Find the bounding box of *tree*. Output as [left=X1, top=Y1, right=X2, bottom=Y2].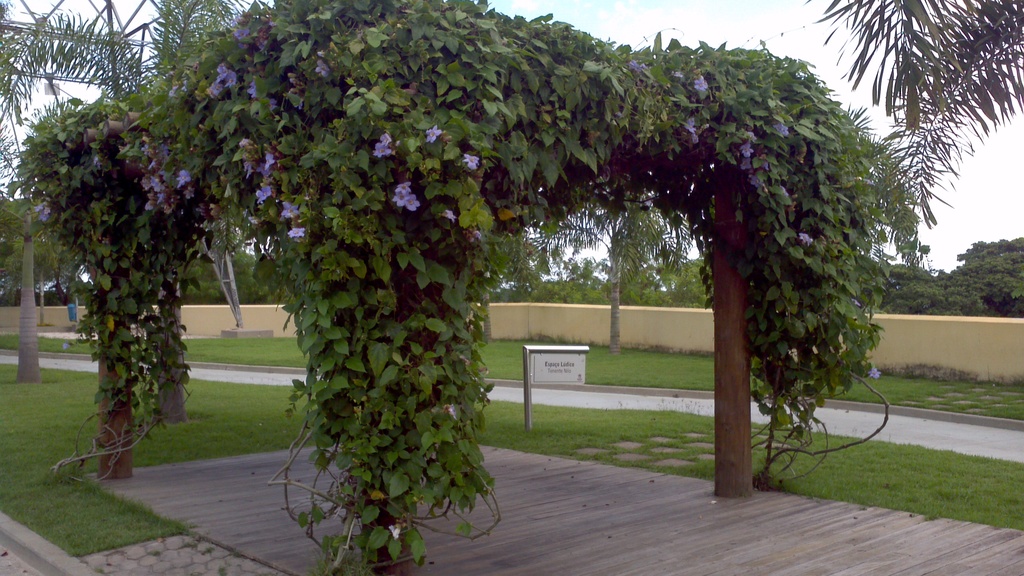
[left=0, top=92, right=104, bottom=385].
